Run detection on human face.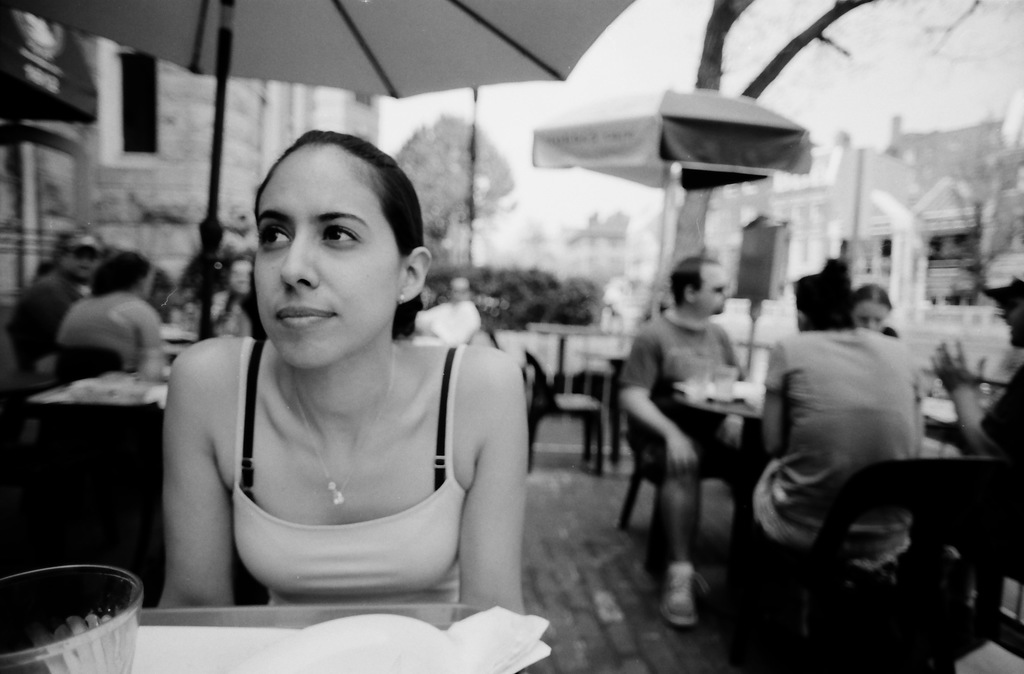
Result: 855/305/886/331.
